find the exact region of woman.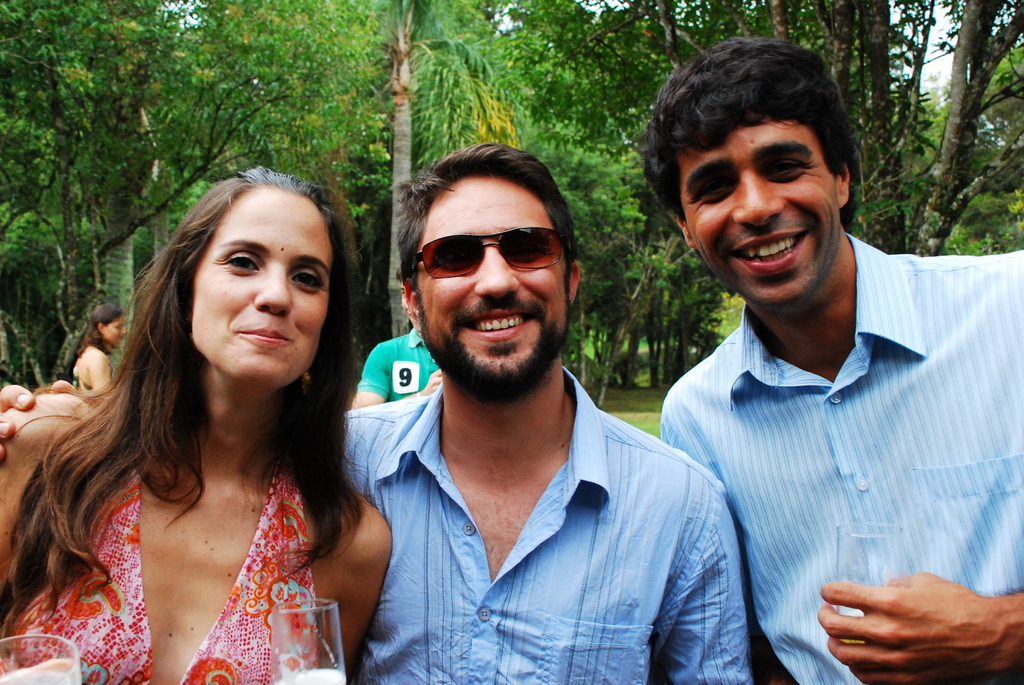
Exact region: x1=67 y1=303 x2=124 y2=394.
